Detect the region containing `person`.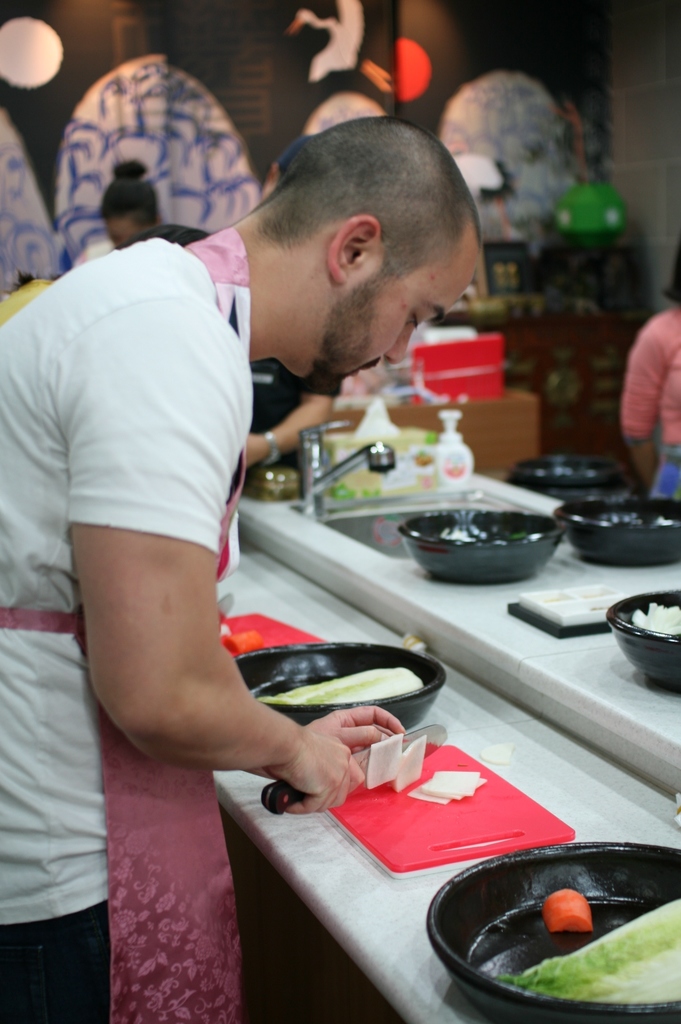
l=0, t=115, r=488, b=1023.
